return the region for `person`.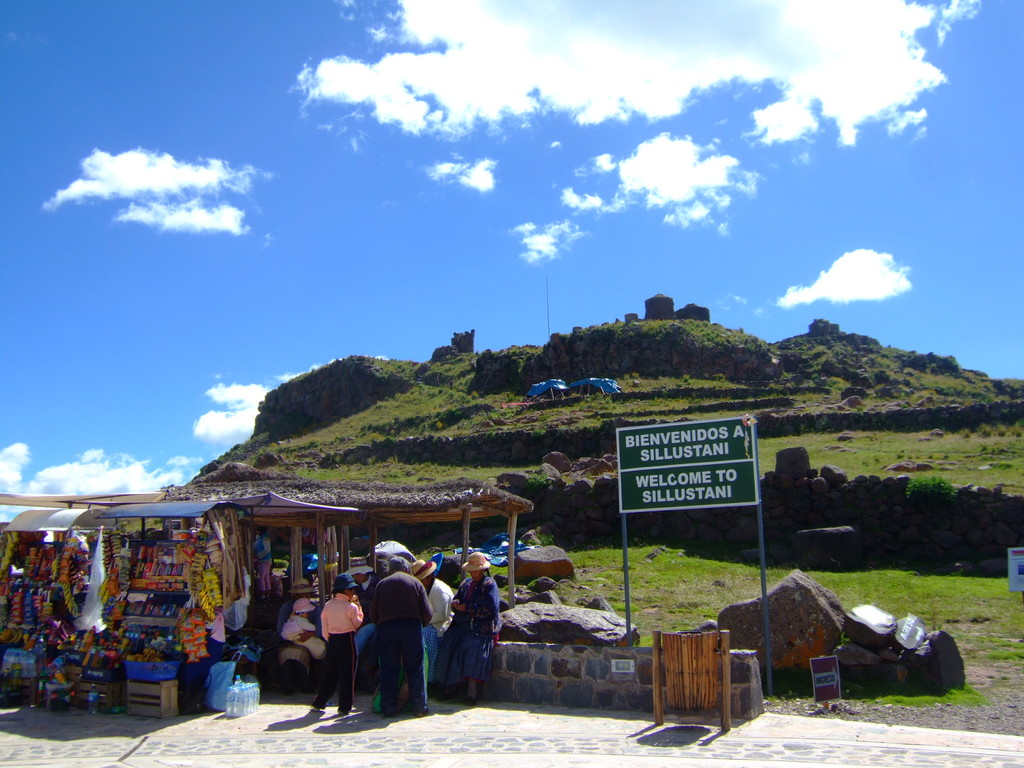
[left=271, top=579, right=326, bottom=700].
